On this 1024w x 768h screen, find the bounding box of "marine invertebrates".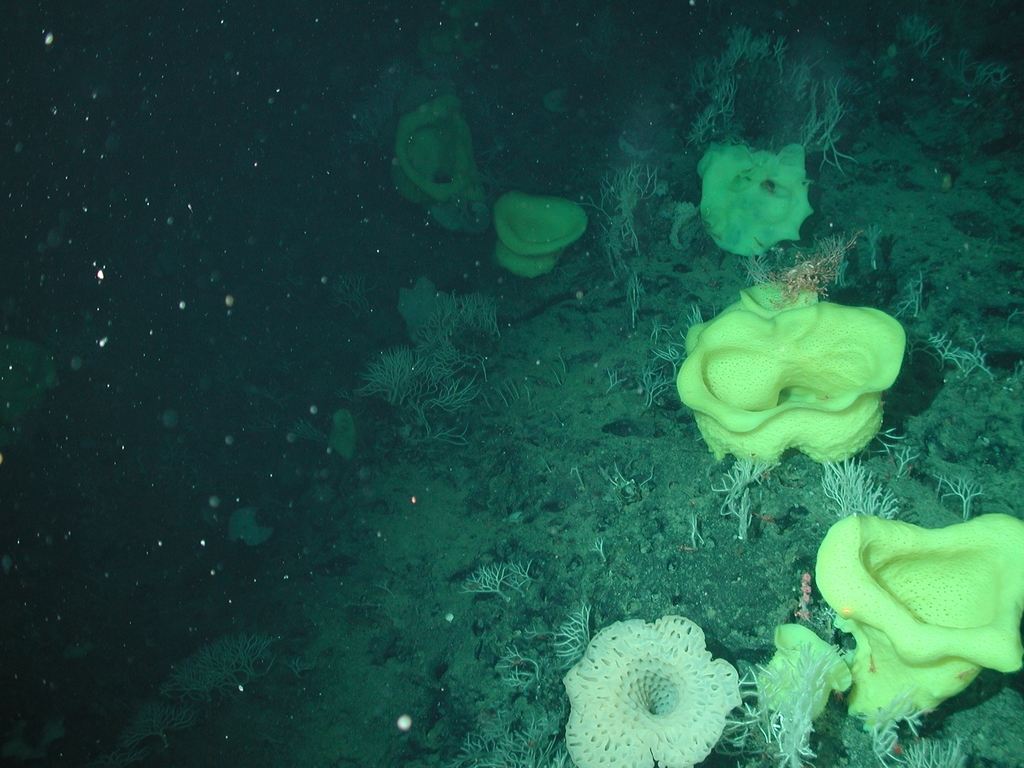
Bounding box: BBox(890, 0, 936, 61).
